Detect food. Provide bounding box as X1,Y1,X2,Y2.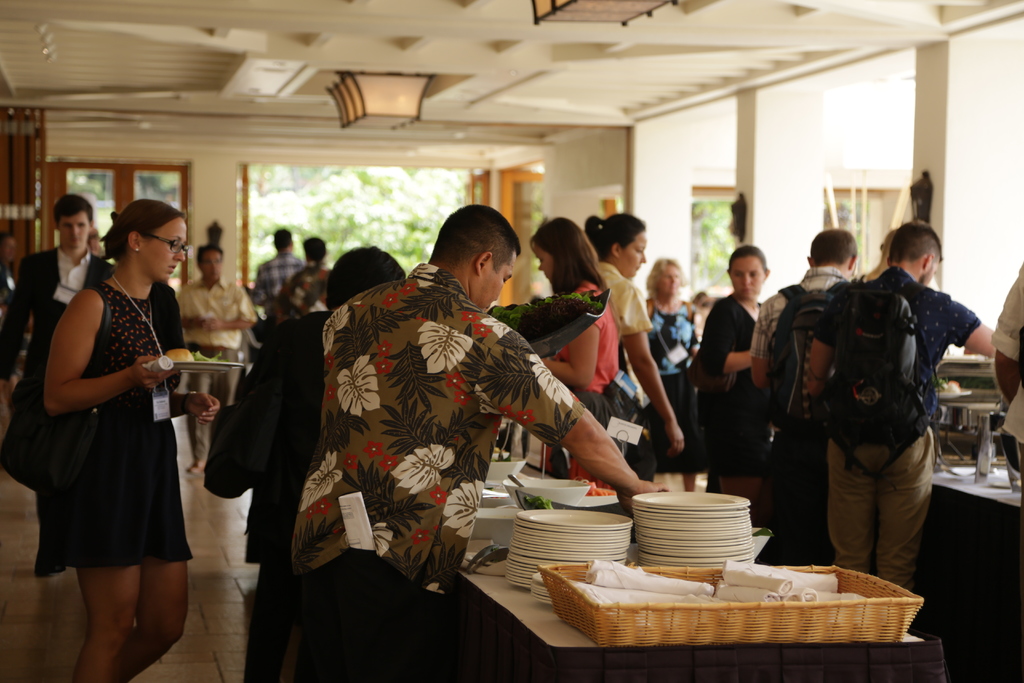
580,478,612,500.
